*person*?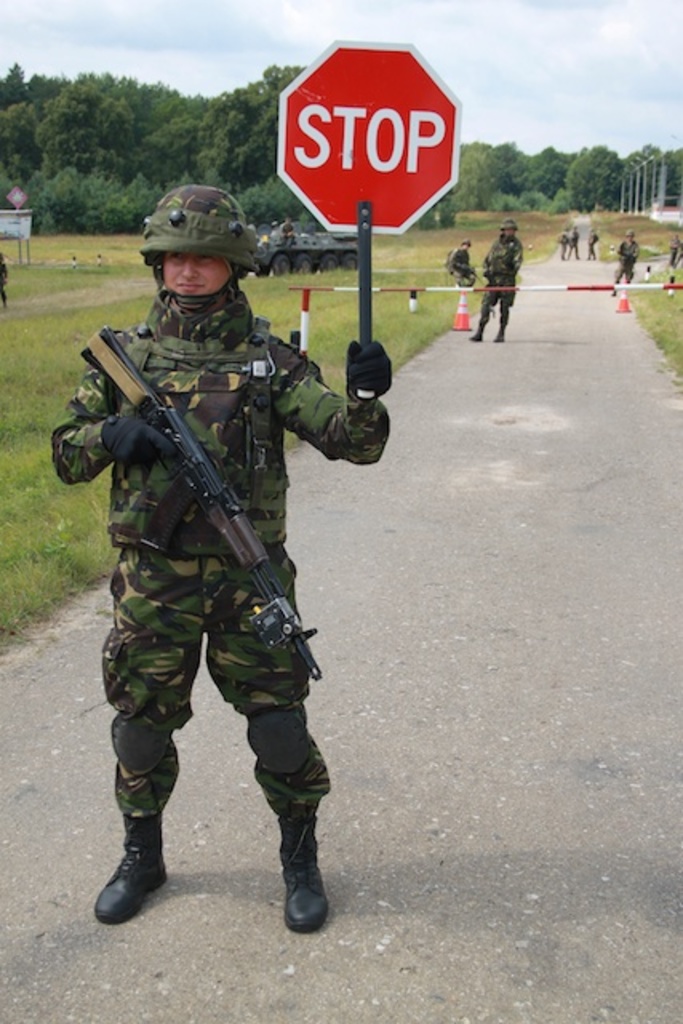
(0,254,8,306)
